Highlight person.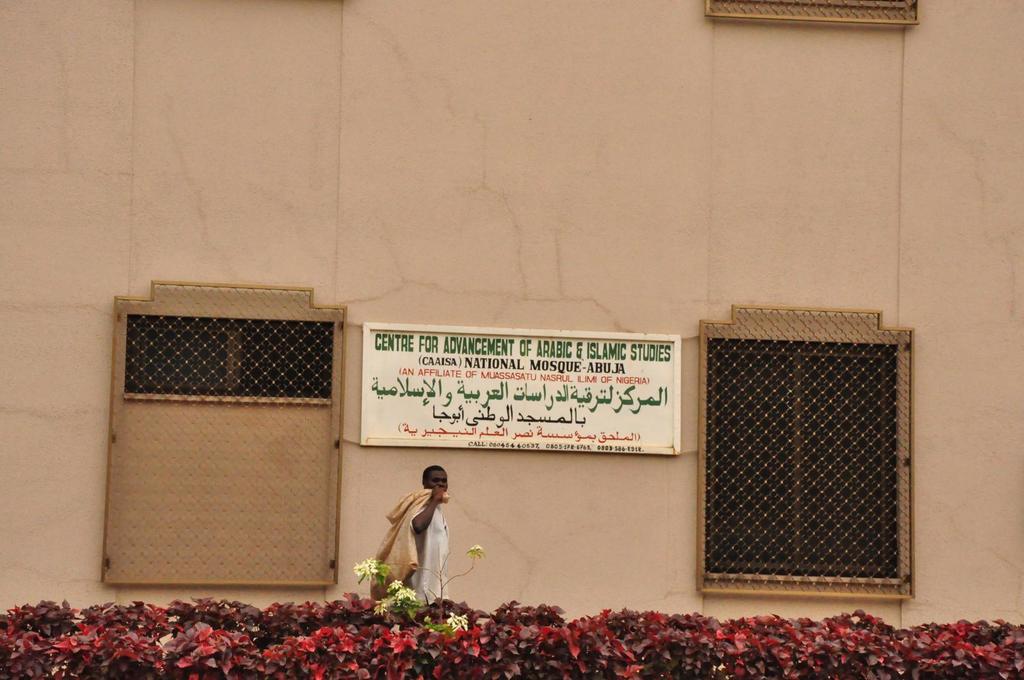
Highlighted region: <region>382, 475, 458, 613</region>.
